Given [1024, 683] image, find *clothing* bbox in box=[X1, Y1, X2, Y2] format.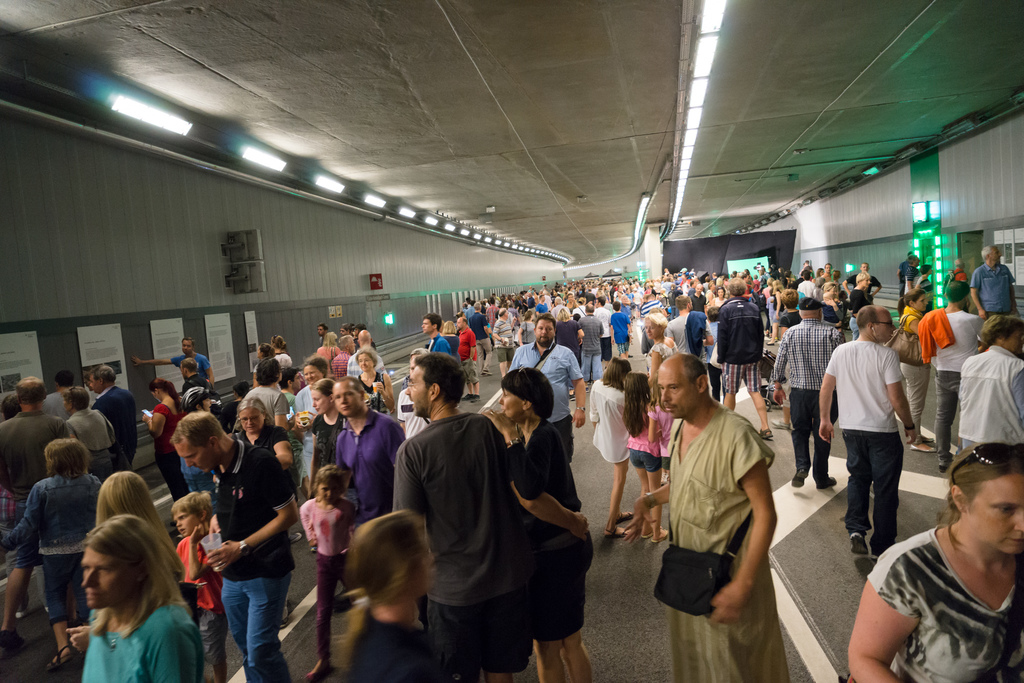
box=[384, 370, 541, 674].
